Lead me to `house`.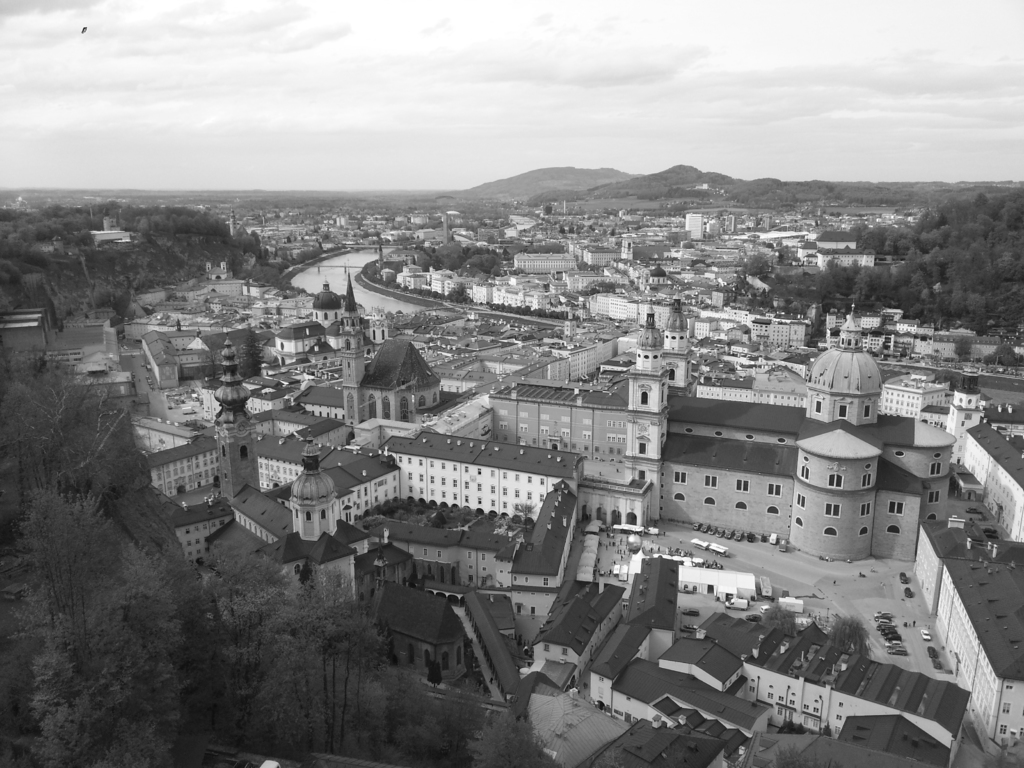
Lead to pyautogui.locateOnScreen(337, 316, 448, 421).
